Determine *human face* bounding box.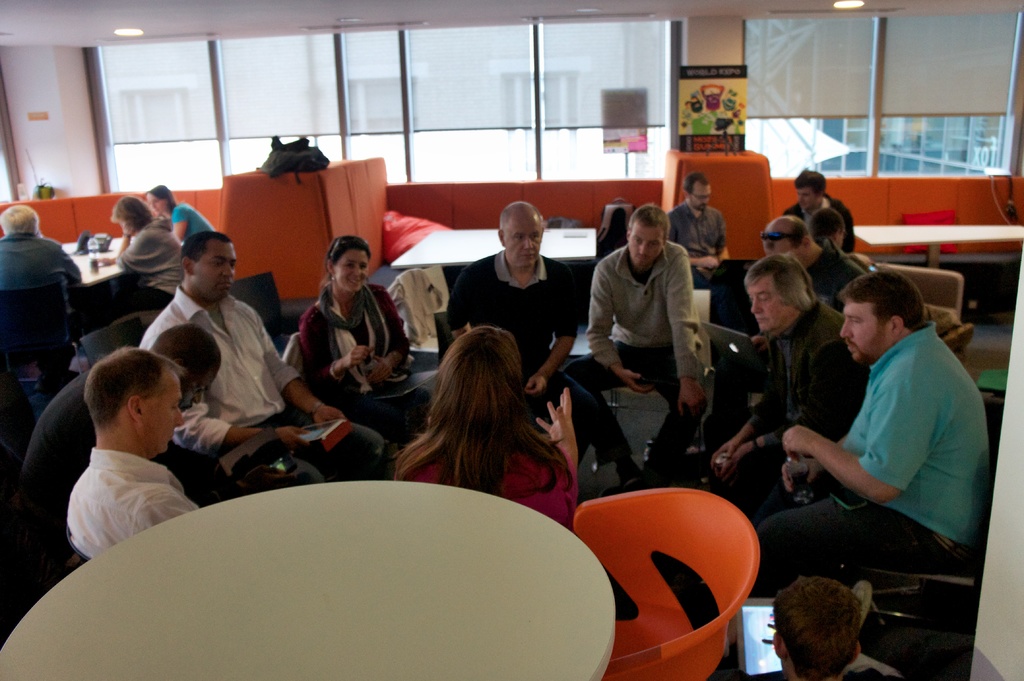
Determined: detection(335, 247, 372, 292).
